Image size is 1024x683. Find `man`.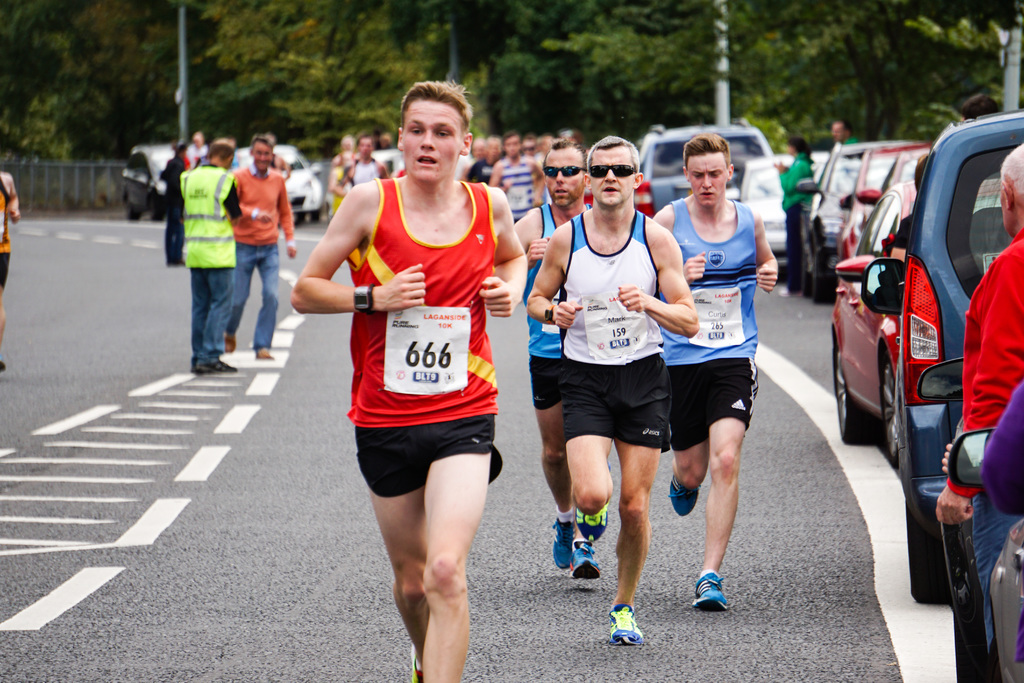
(left=813, top=119, right=861, bottom=201).
